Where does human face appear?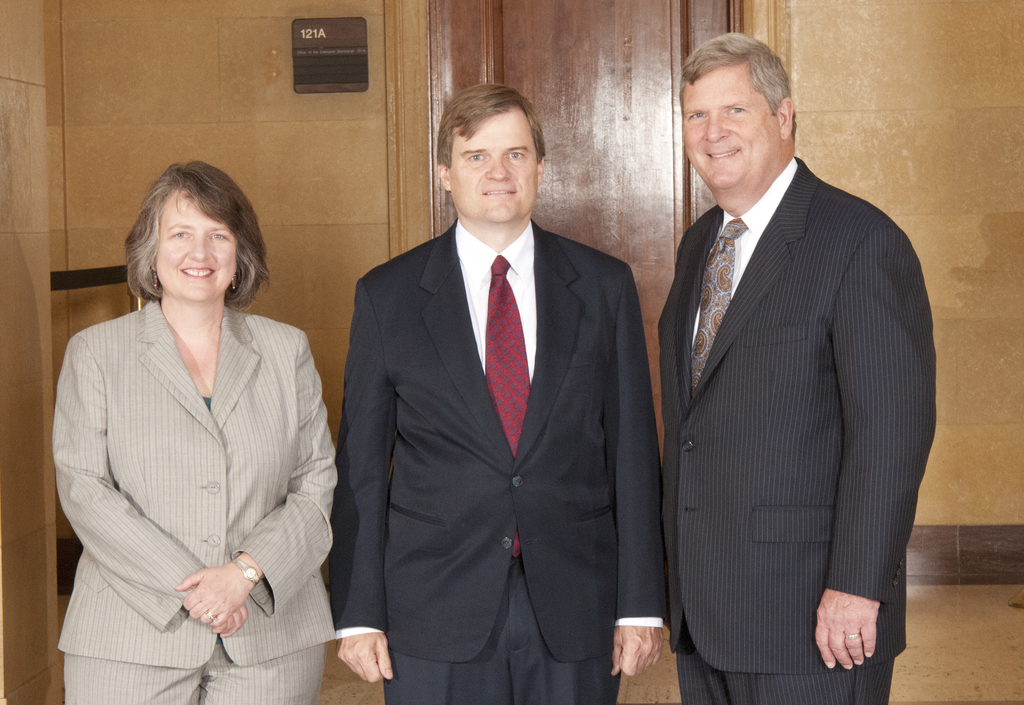
Appears at 684, 62, 779, 191.
